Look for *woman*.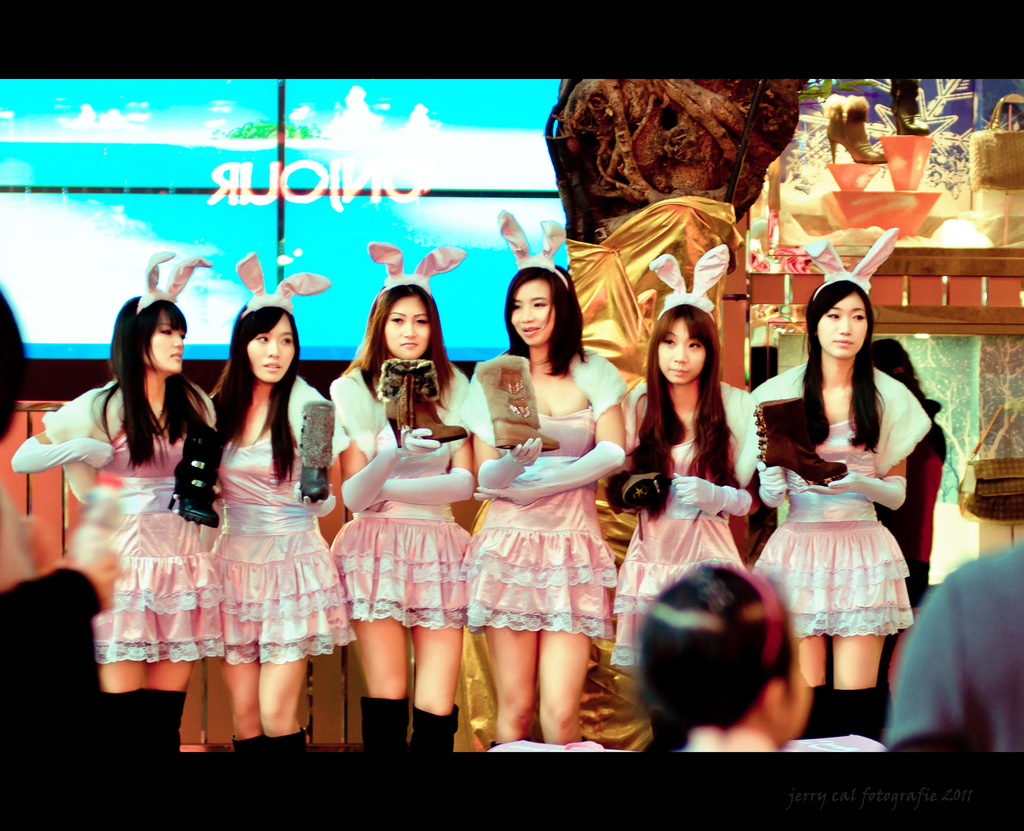
Found: 749:273:937:727.
